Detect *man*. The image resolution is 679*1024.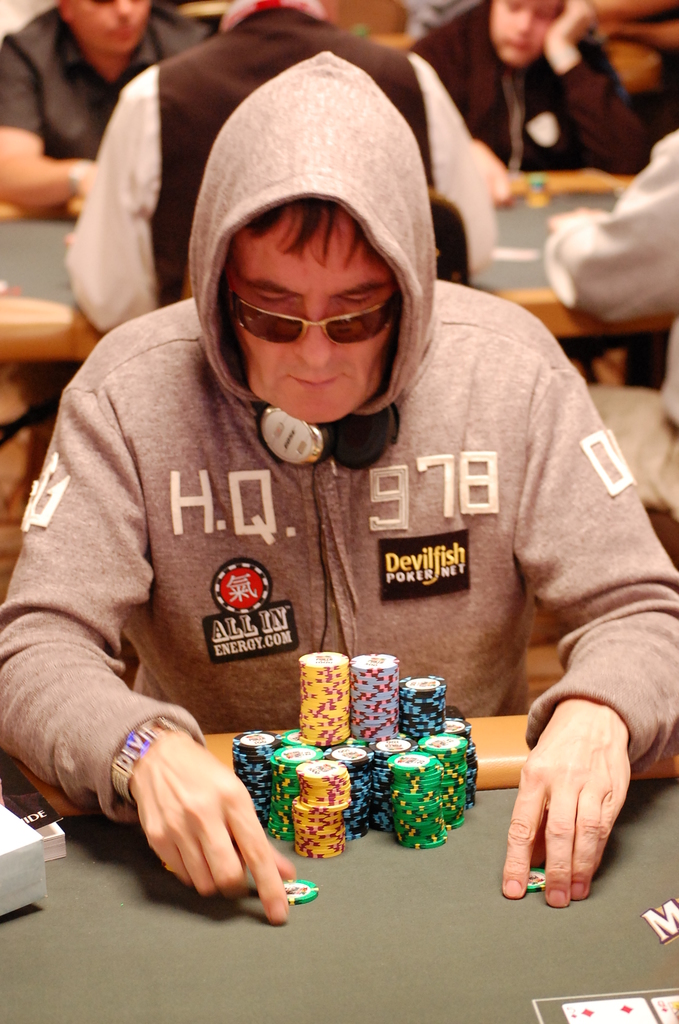
rect(3, 12, 659, 975).
